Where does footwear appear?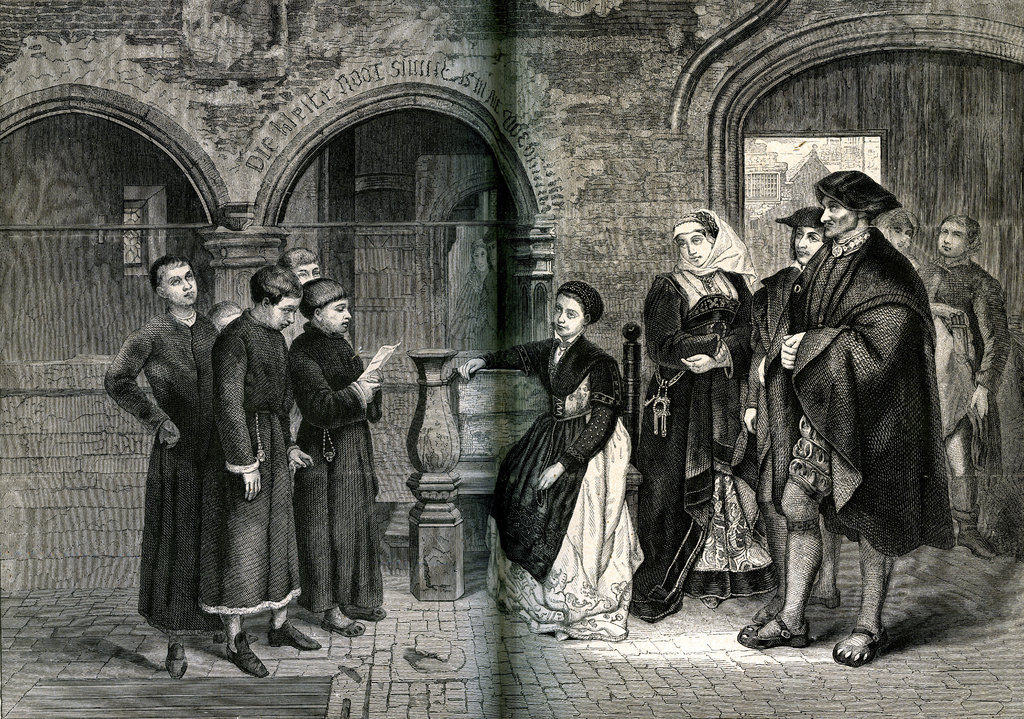
Appears at bbox(834, 625, 891, 668).
